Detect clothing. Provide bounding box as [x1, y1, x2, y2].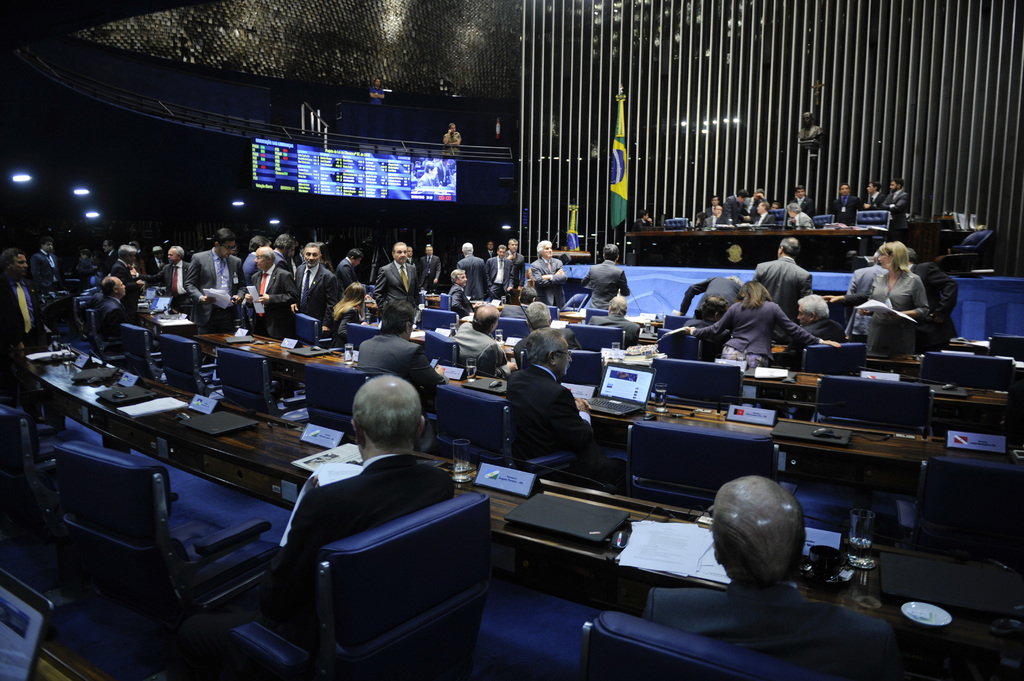
[275, 250, 292, 274].
